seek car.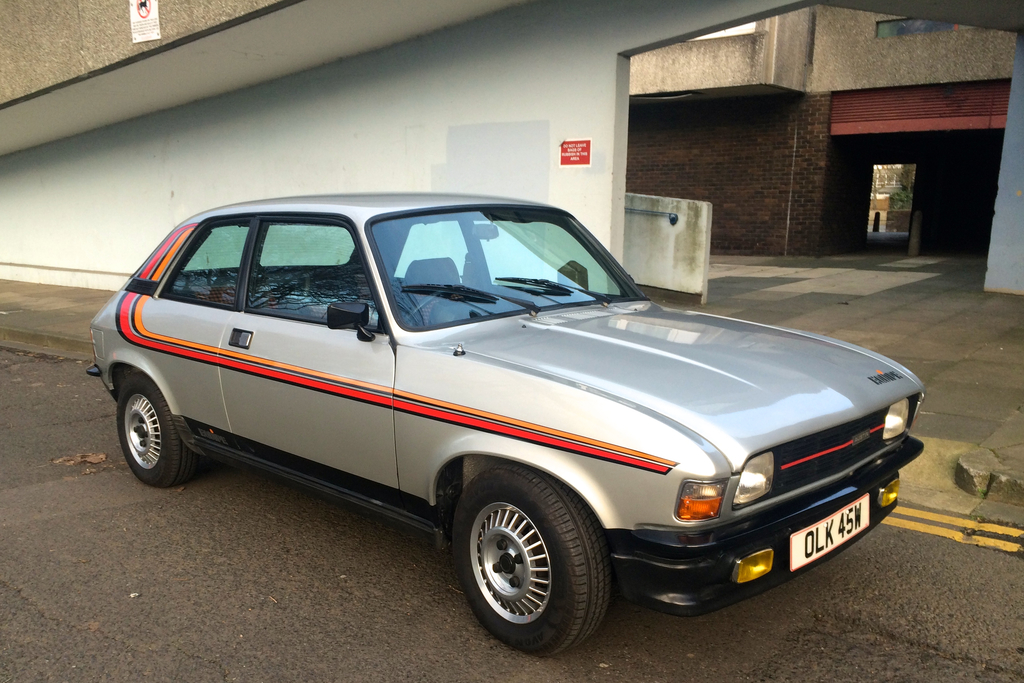
(90, 190, 931, 658).
